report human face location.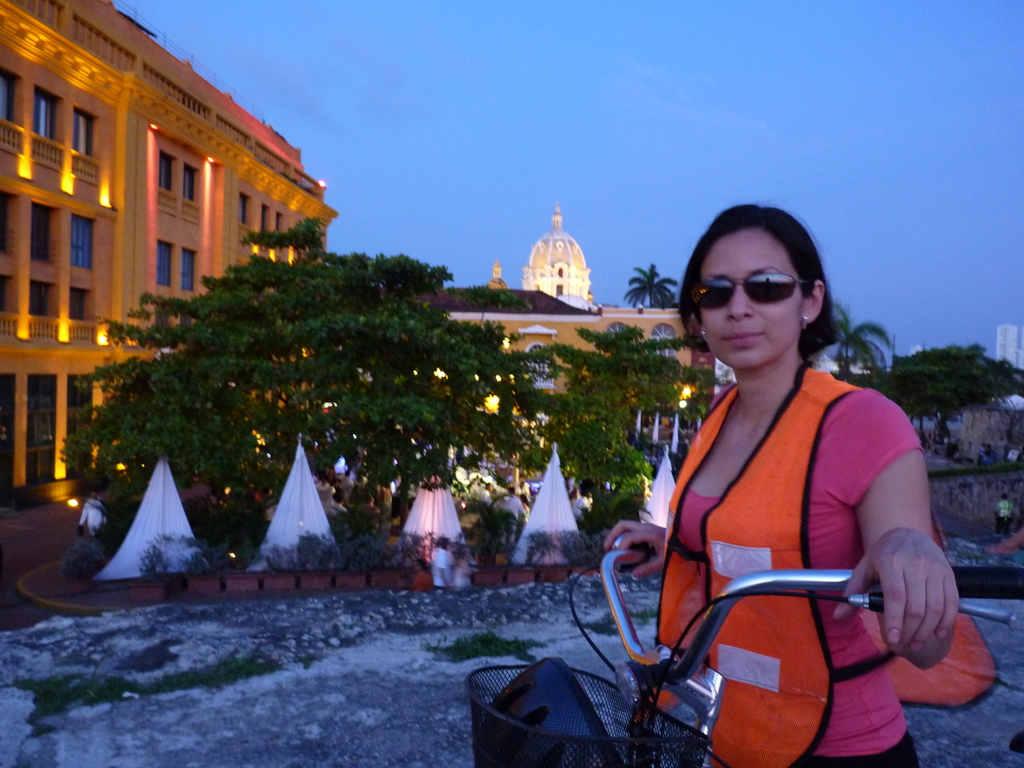
Report: [left=697, top=232, right=801, bottom=369].
